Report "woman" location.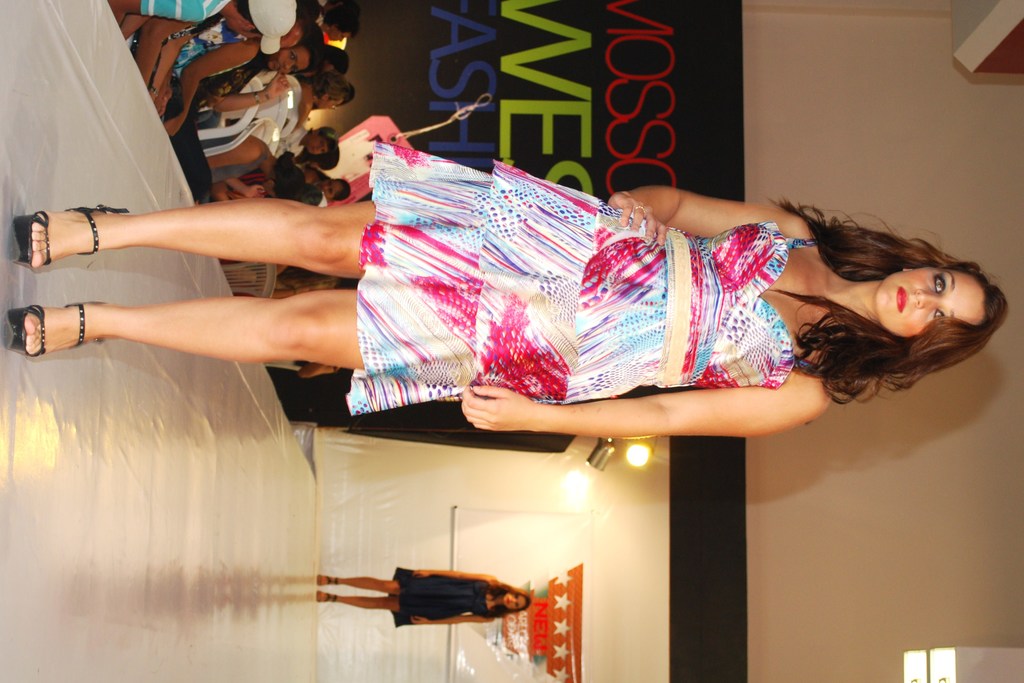
Report: rect(8, 142, 1013, 412).
